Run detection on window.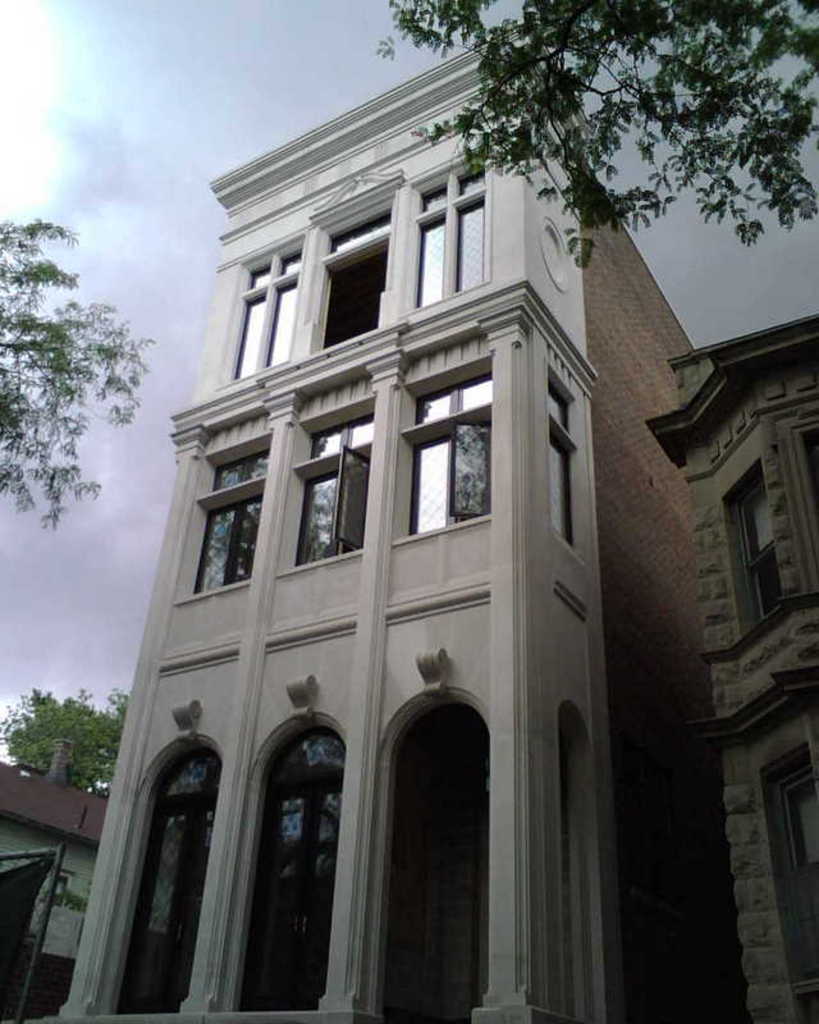
Result: crop(429, 160, 484, 308).
